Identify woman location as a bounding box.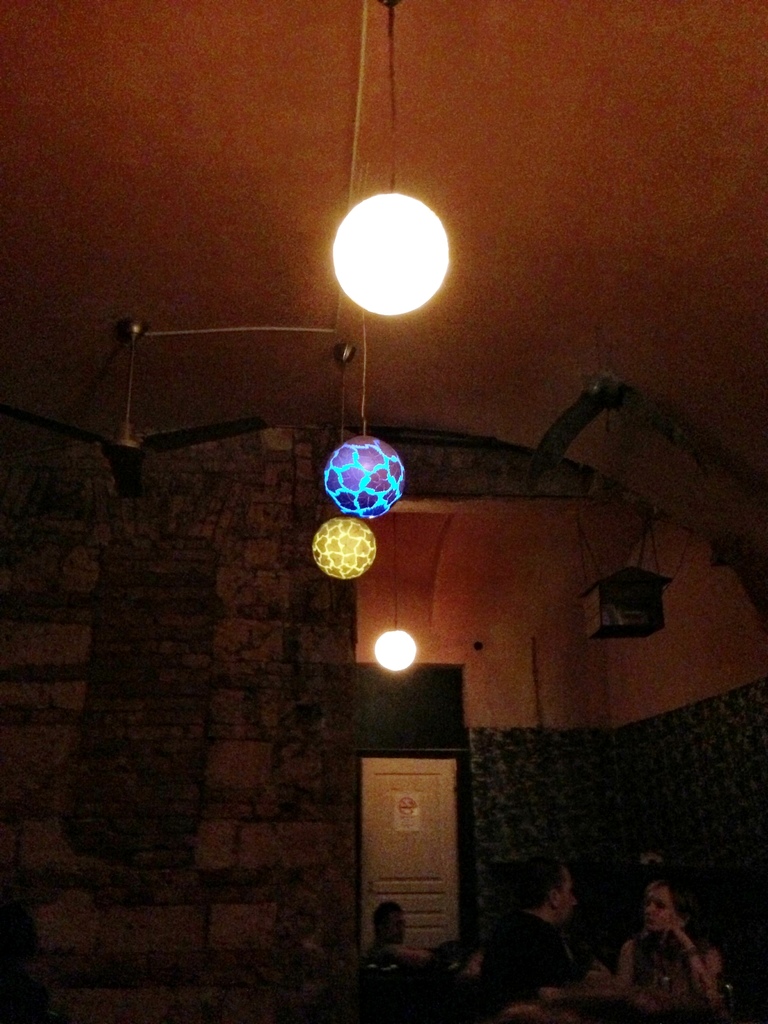
<box>637,876,734,1006</box>.
